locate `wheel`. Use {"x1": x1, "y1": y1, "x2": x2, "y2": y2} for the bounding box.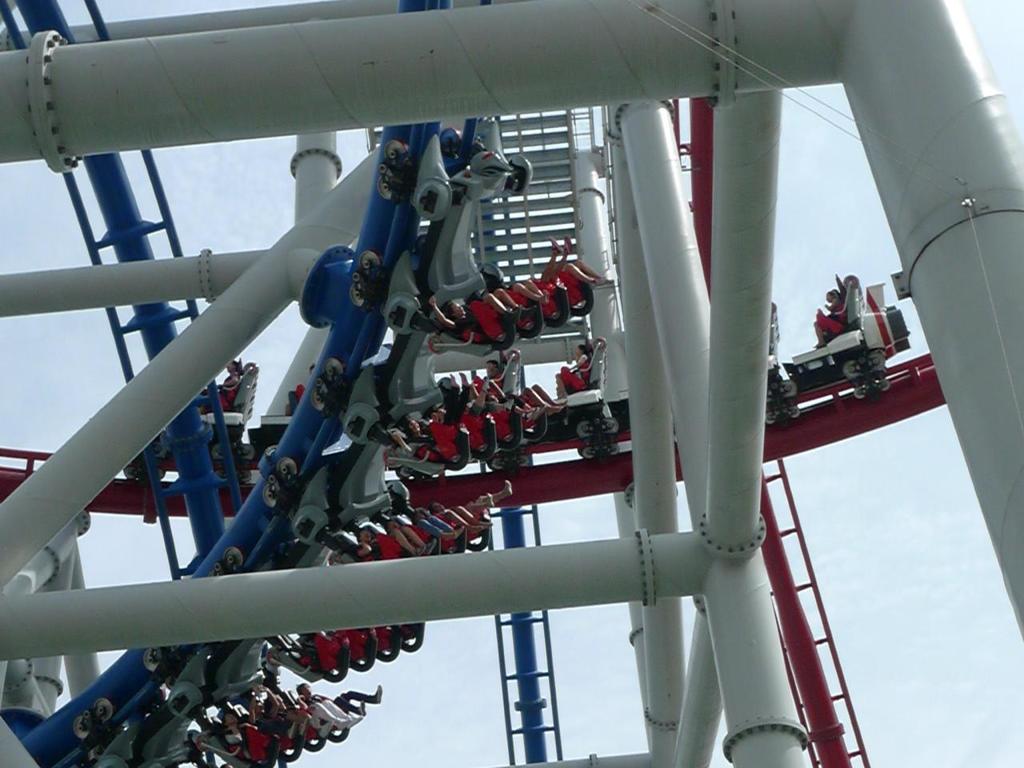
{"x1": 222, "y1": 545, "x2": 242, "y2": 569}.
